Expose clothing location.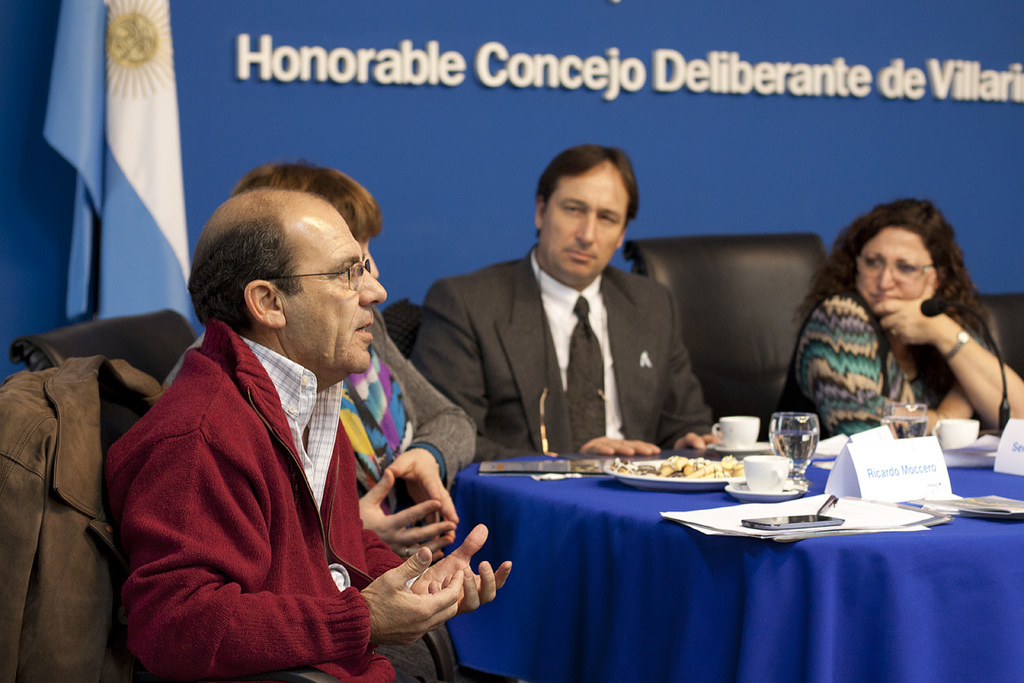
Exposed at (408, 243, 706, 463).
